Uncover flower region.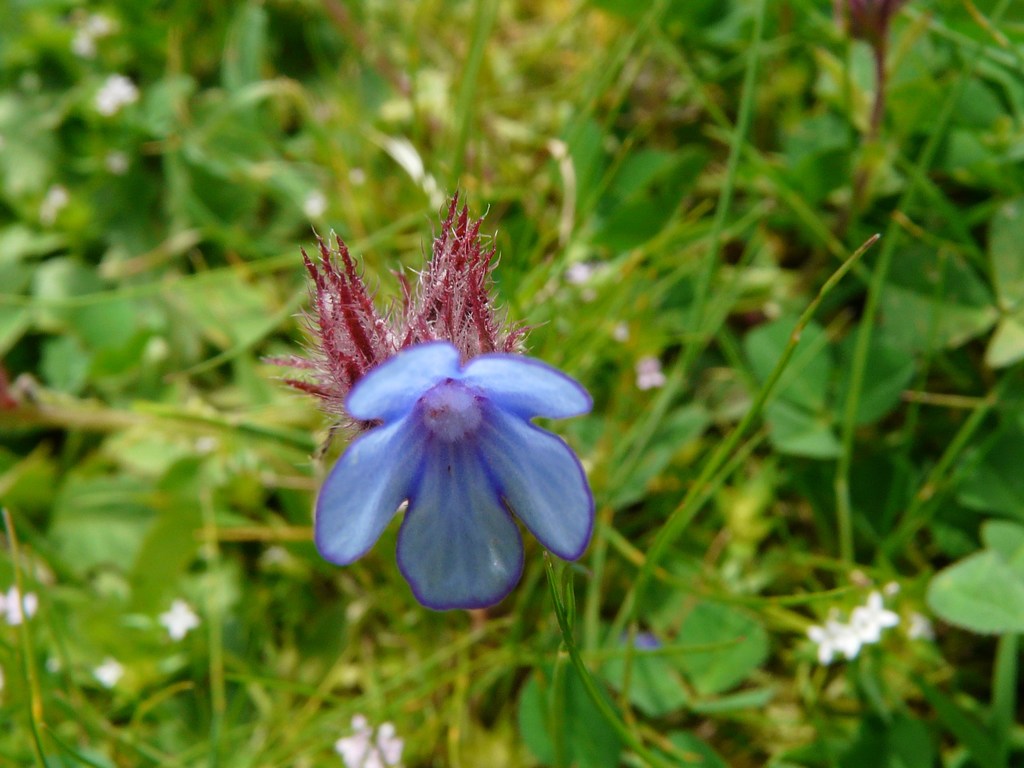
Uncovered: crop(0, 584, 34, 623).
